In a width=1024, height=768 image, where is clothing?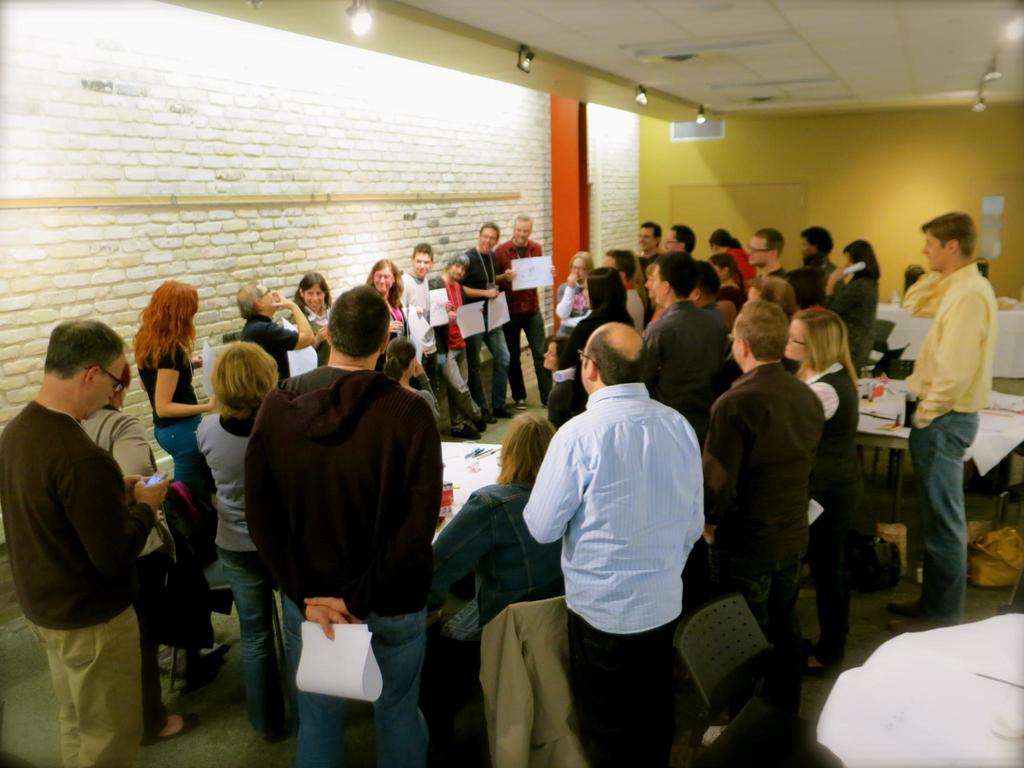
<bbox>803, 359, 868, 666</bbox>.
